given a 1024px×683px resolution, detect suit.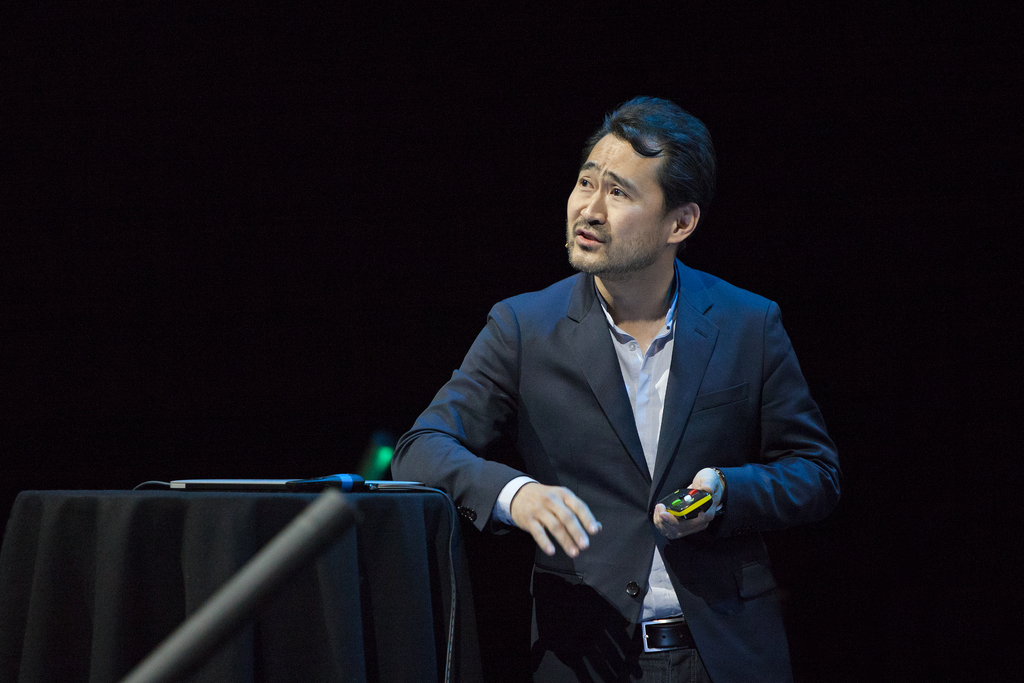
(305,99,847,668).
